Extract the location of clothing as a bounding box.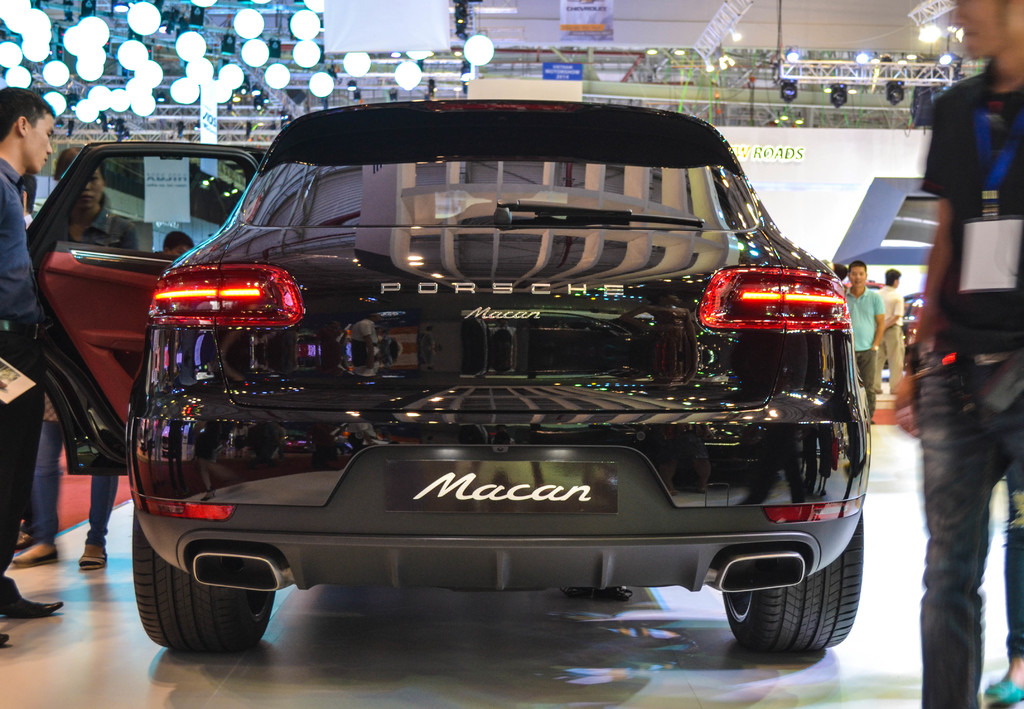
region(845, 278, 879, 387).
